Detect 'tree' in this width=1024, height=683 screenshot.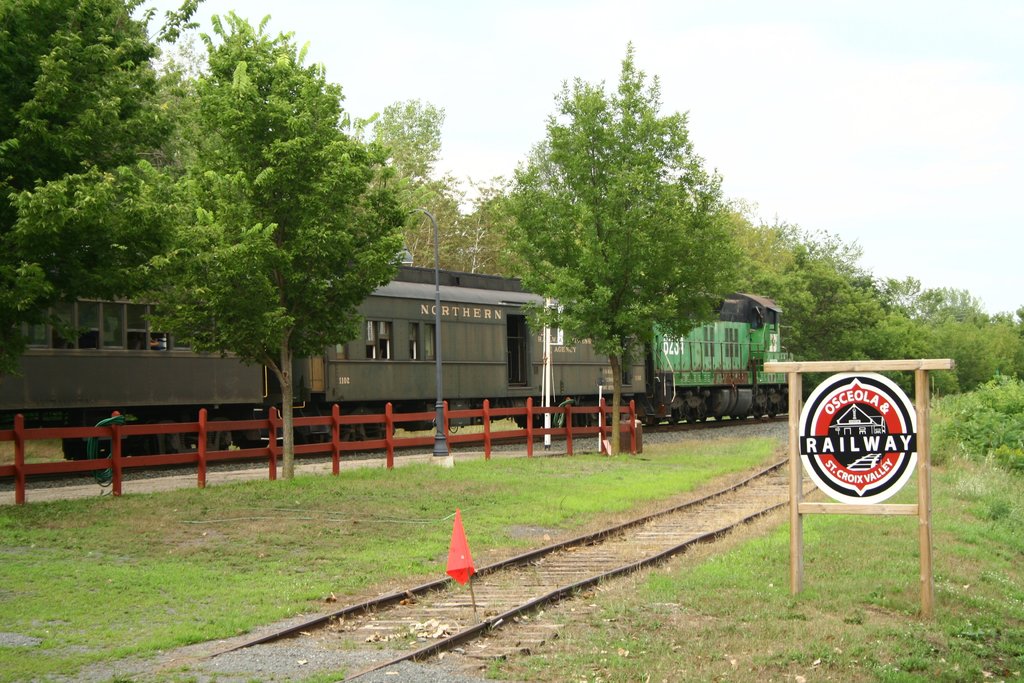
Detection: Rect(745, 224, 1023, 412).
